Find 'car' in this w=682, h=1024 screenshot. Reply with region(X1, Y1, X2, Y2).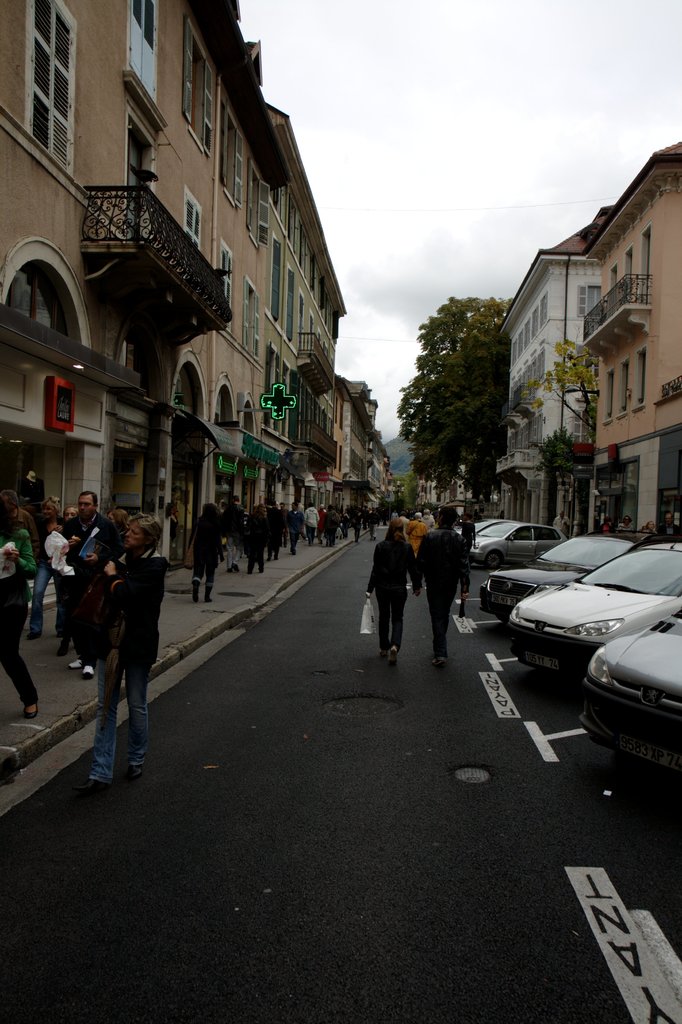
region(576, 607, 681, 777).
